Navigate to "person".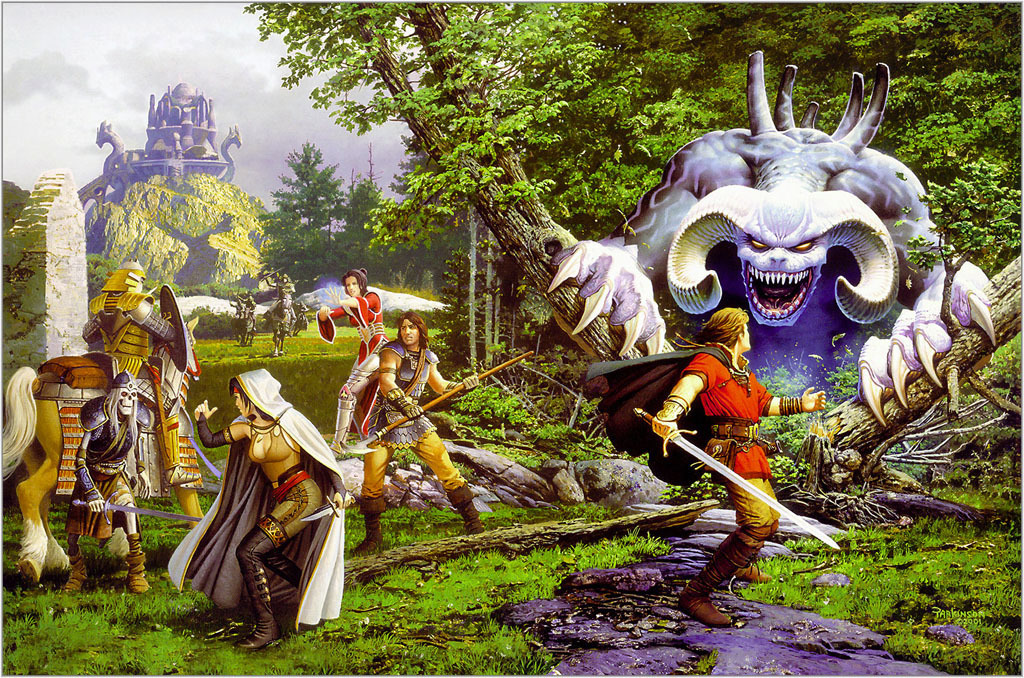
Navigation target: l=363, t=311, r=479, b=550.
